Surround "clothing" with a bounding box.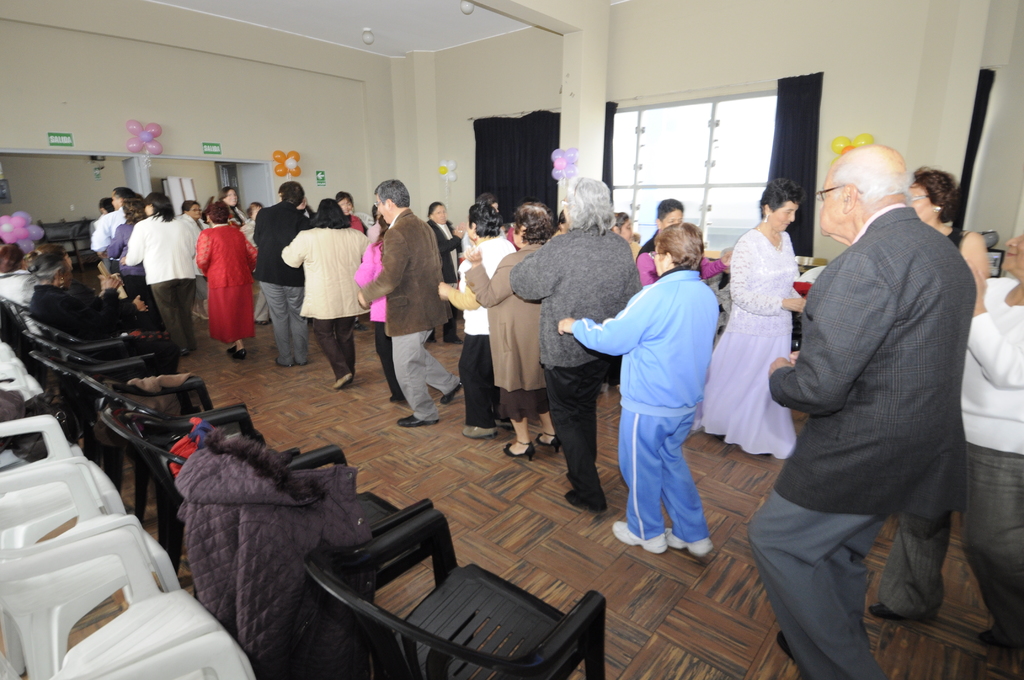
region(96, 196, 125, 243).
